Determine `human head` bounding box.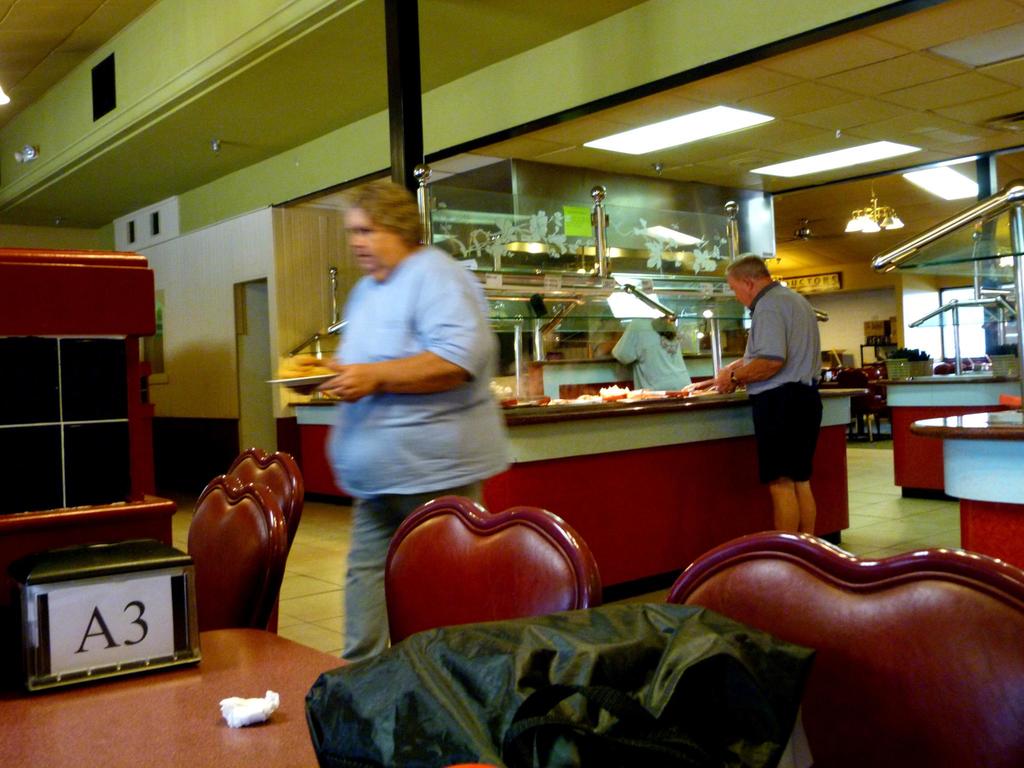
Determined: left=729, top=254, right=769, bottom=305.
